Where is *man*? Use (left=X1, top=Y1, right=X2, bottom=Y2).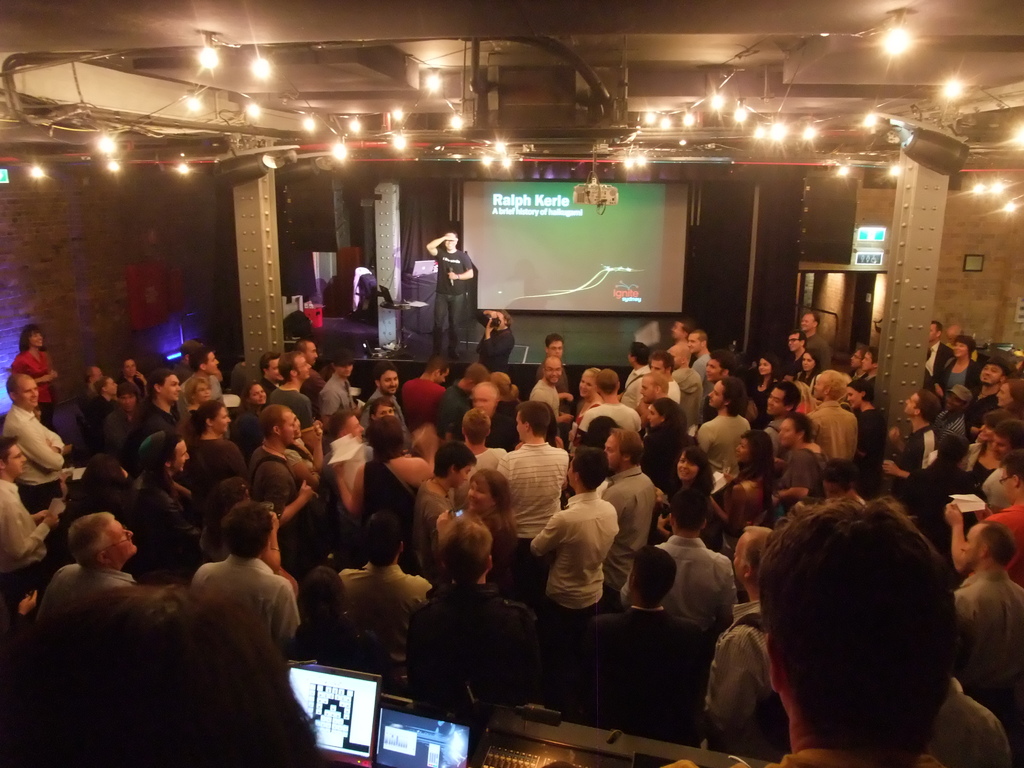
(left=458, top=410, right=506, bottom=504).
